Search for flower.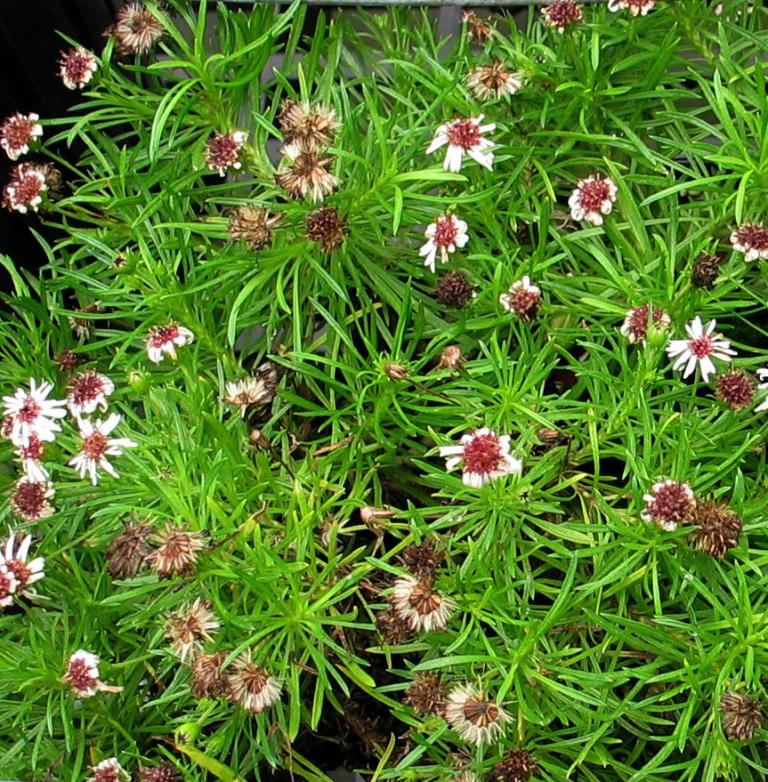
Found at <bbox>458, 9, 498, 47</bbox>.
